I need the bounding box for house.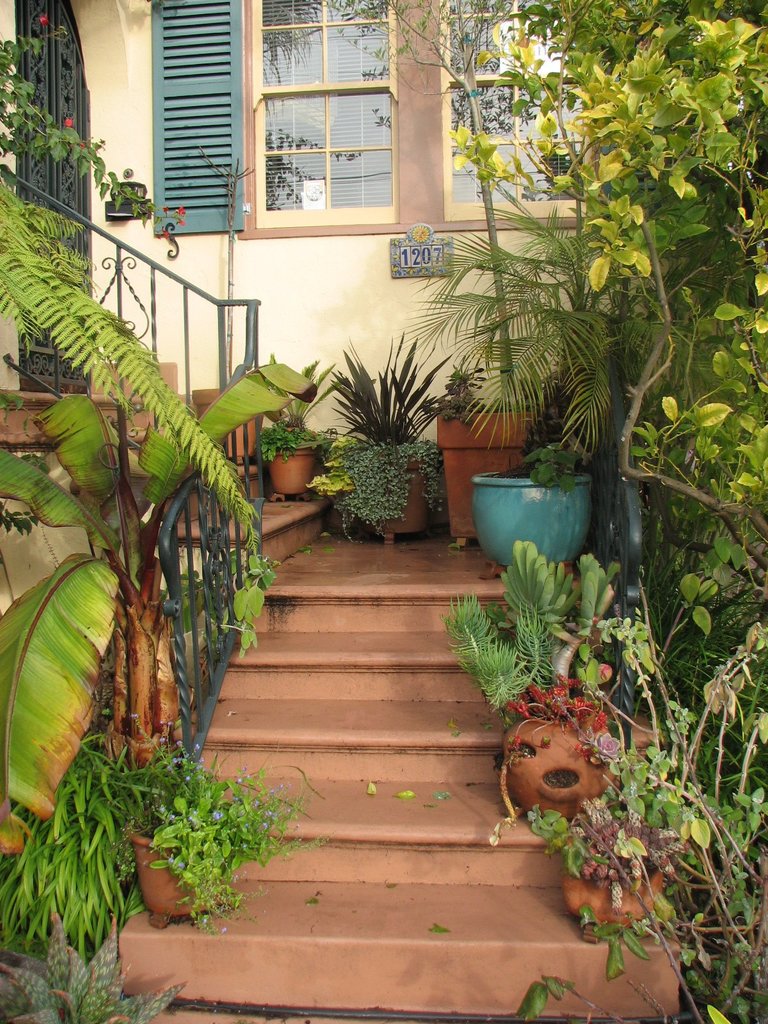
Here it is: locate(0, 0, 767, 1014).
